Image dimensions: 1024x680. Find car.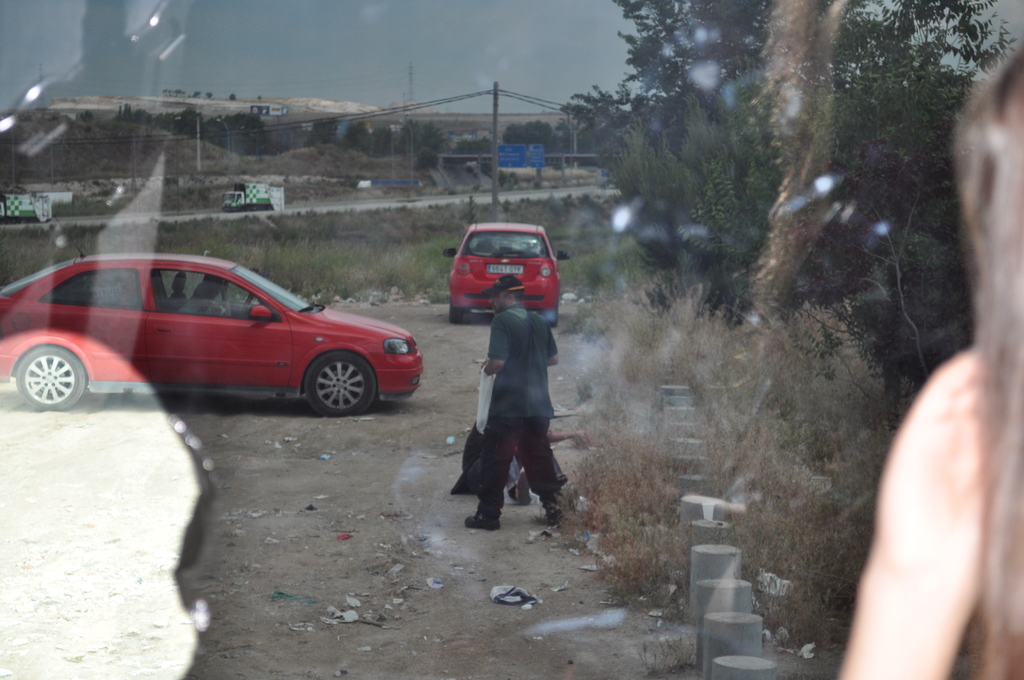
x1=446, y1=219, x2=572, y2=324.
